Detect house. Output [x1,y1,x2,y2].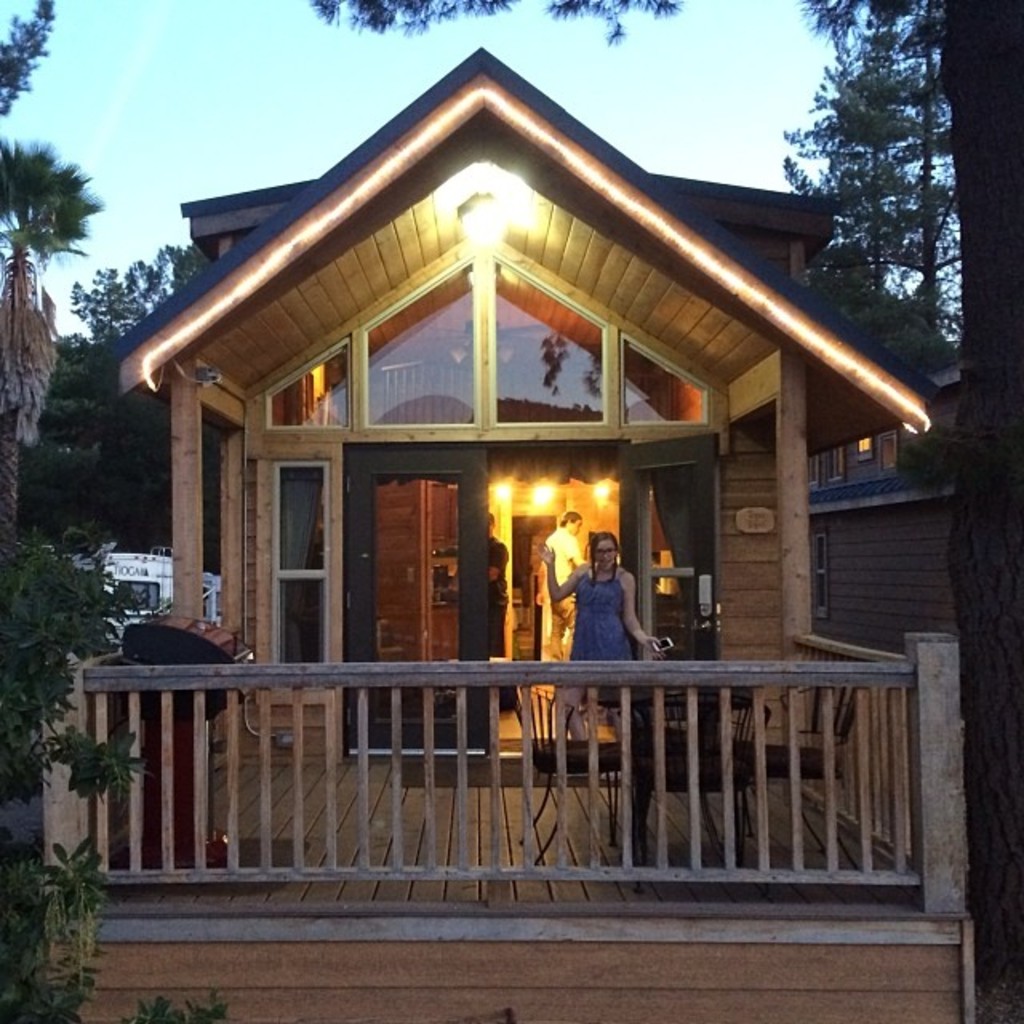
[98,554,206,637].
